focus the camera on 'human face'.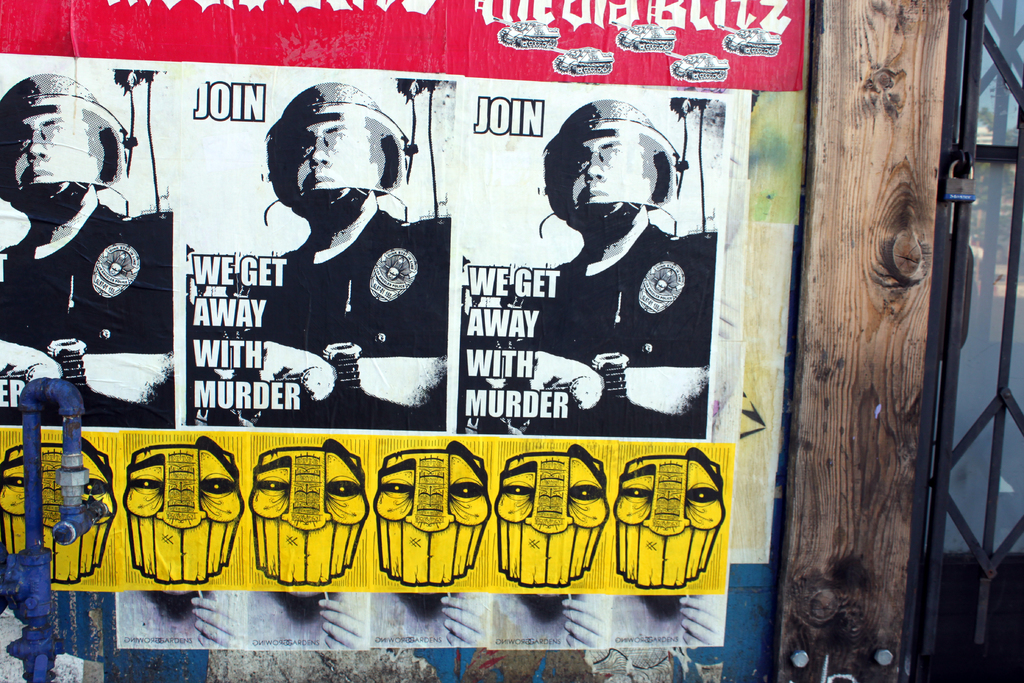
Focus region: 567 133 643 225.
